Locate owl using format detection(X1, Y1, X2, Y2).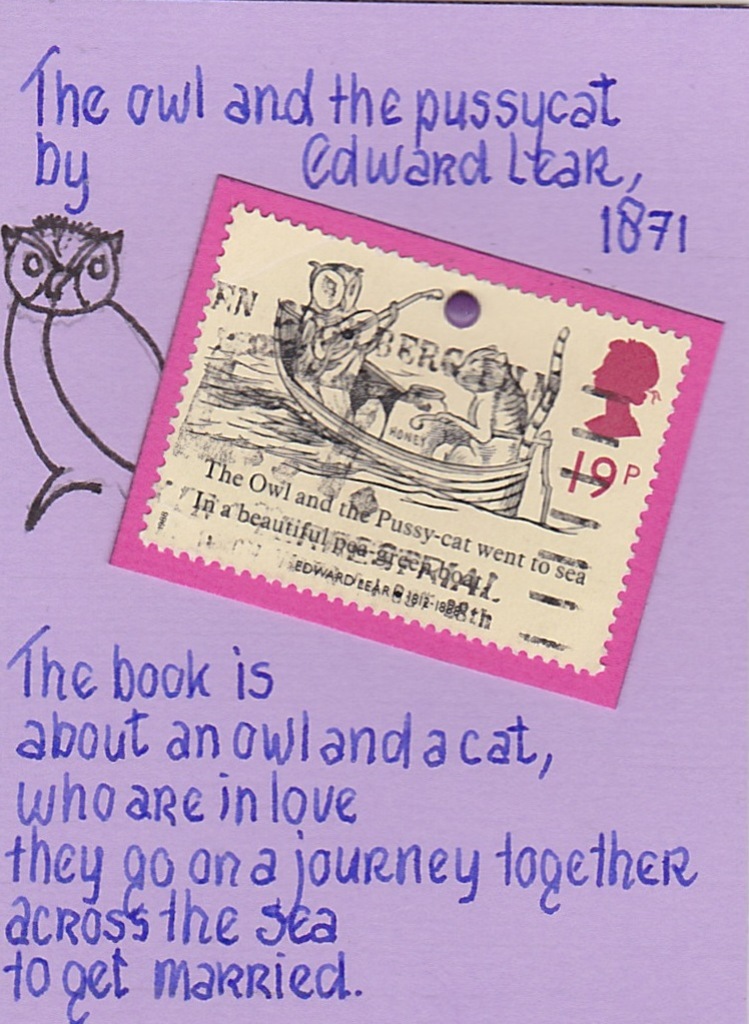
detection(5, 214, 170, 536).
